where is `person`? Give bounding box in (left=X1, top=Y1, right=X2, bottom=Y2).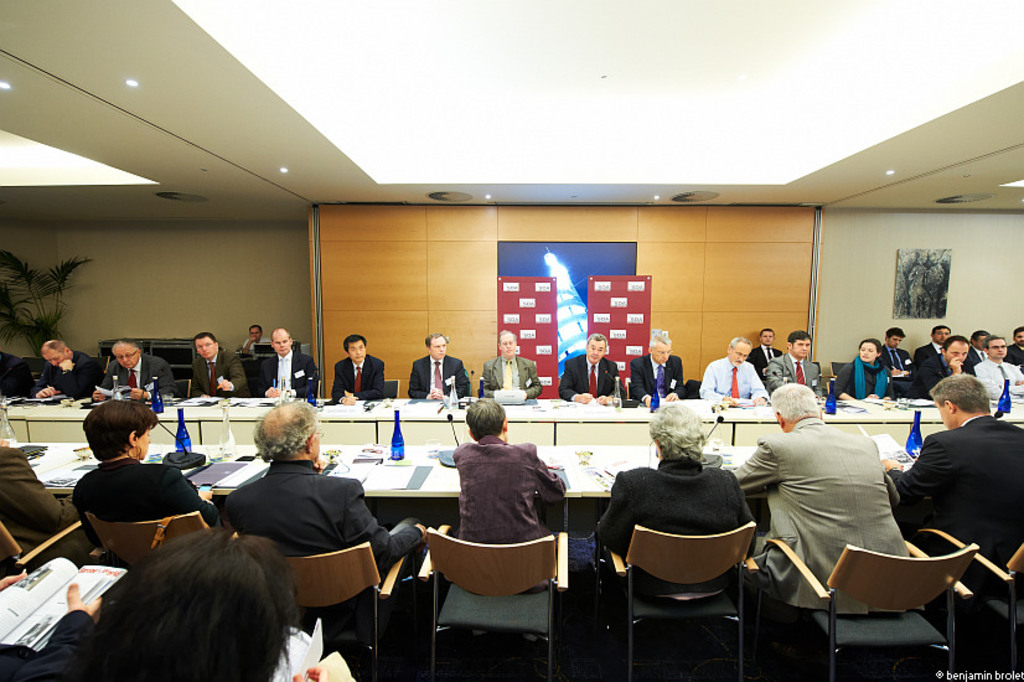
(left=89, top=336, right=181, bottom=401).
